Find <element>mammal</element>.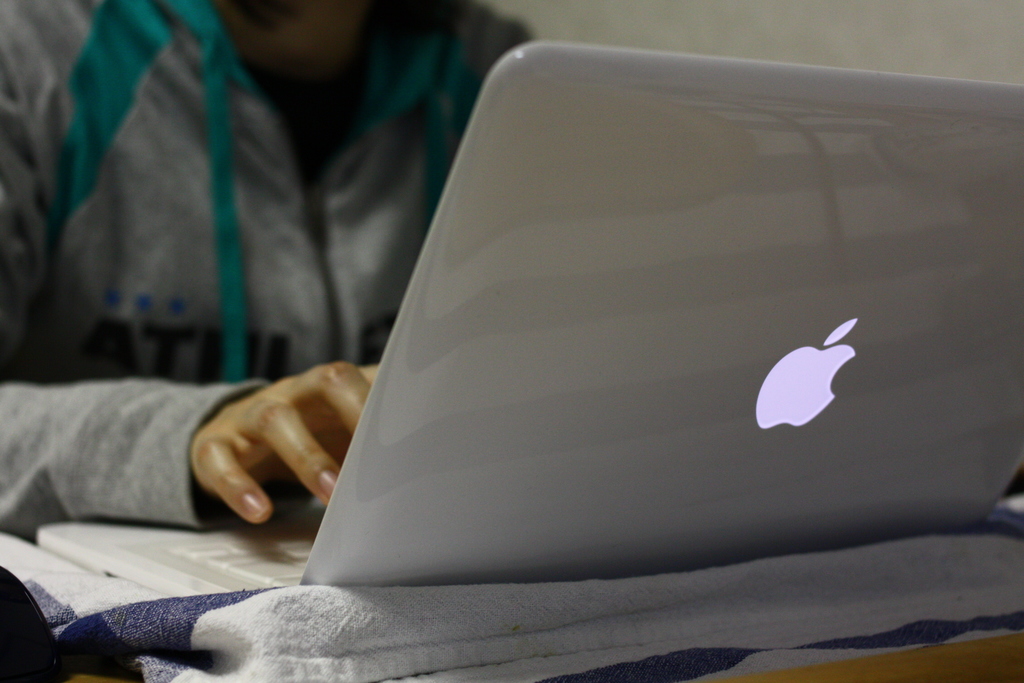
(left=1, top=4, right=532, bottom=535).
